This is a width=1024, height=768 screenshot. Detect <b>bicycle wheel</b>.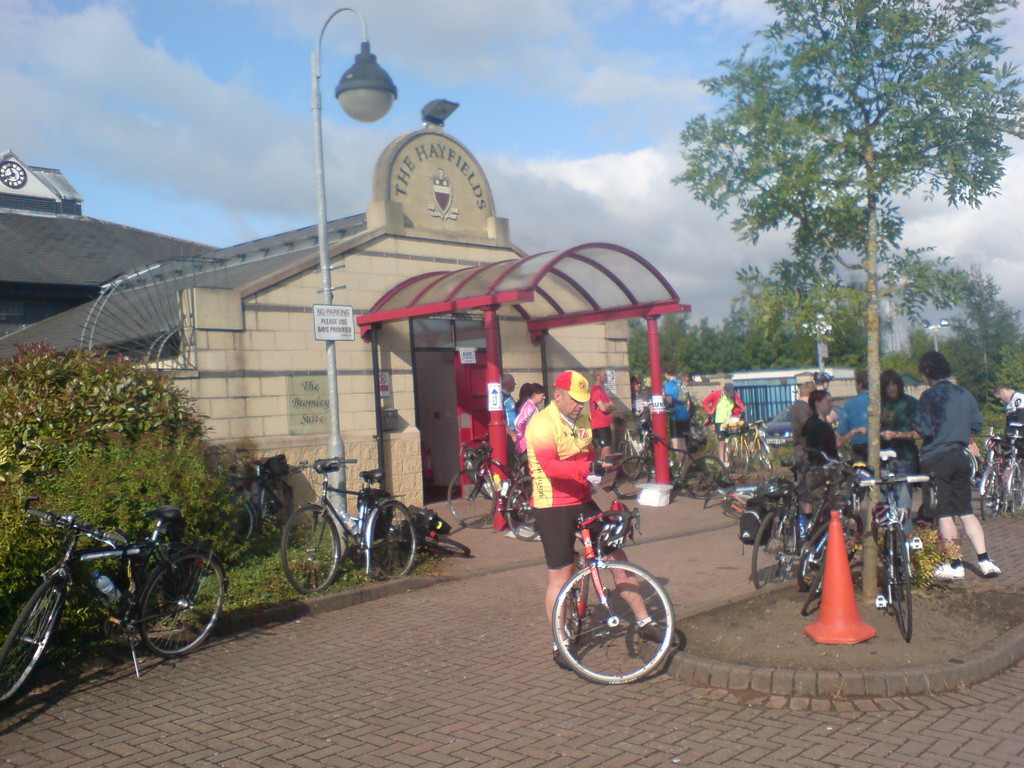
region(724, 432, 748, 476).
